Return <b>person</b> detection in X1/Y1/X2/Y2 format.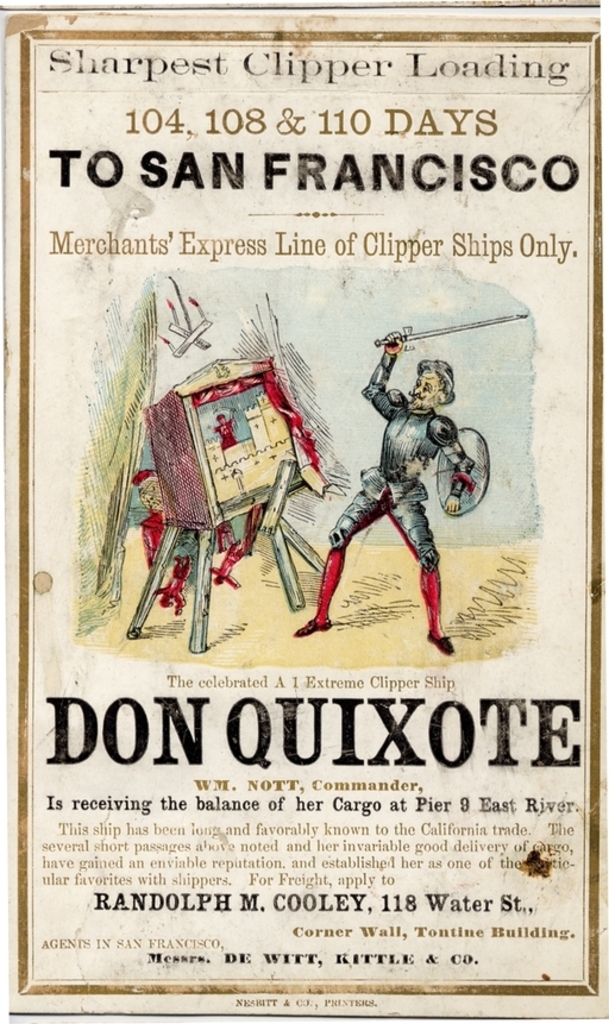
124/470/209/609.
